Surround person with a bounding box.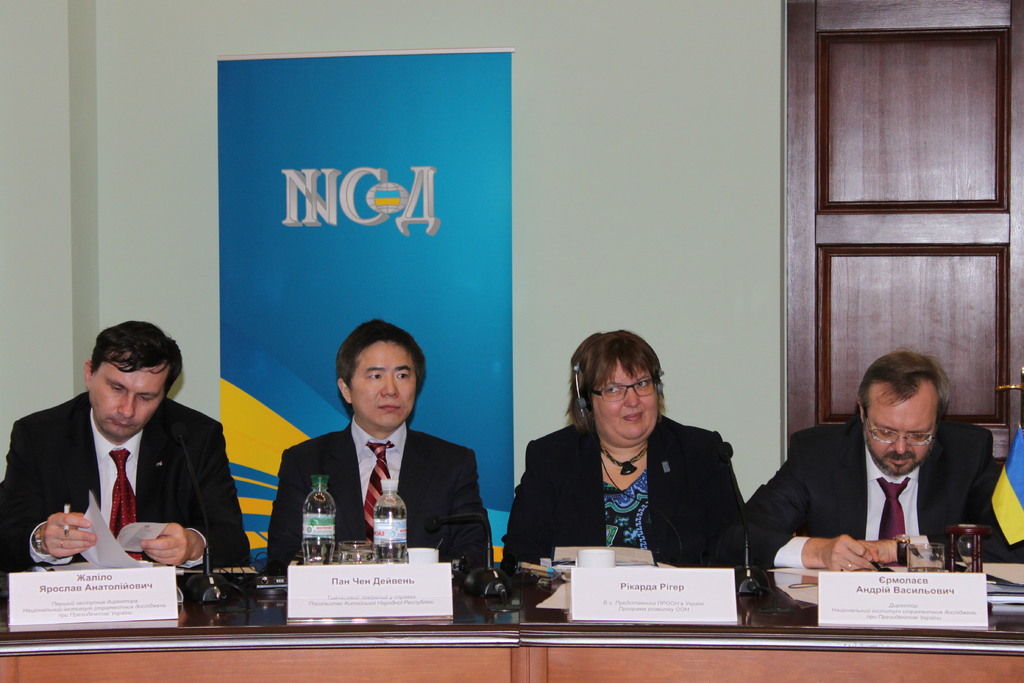
(left=10, top=311, right=227, bottom=623).
